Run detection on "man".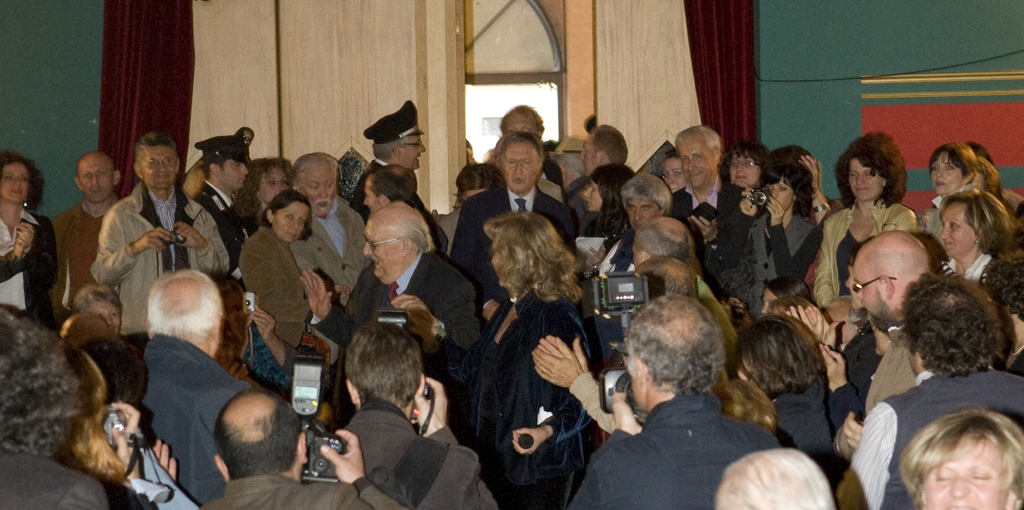
Result: left=573, top=294, right=798, bottom=508.
